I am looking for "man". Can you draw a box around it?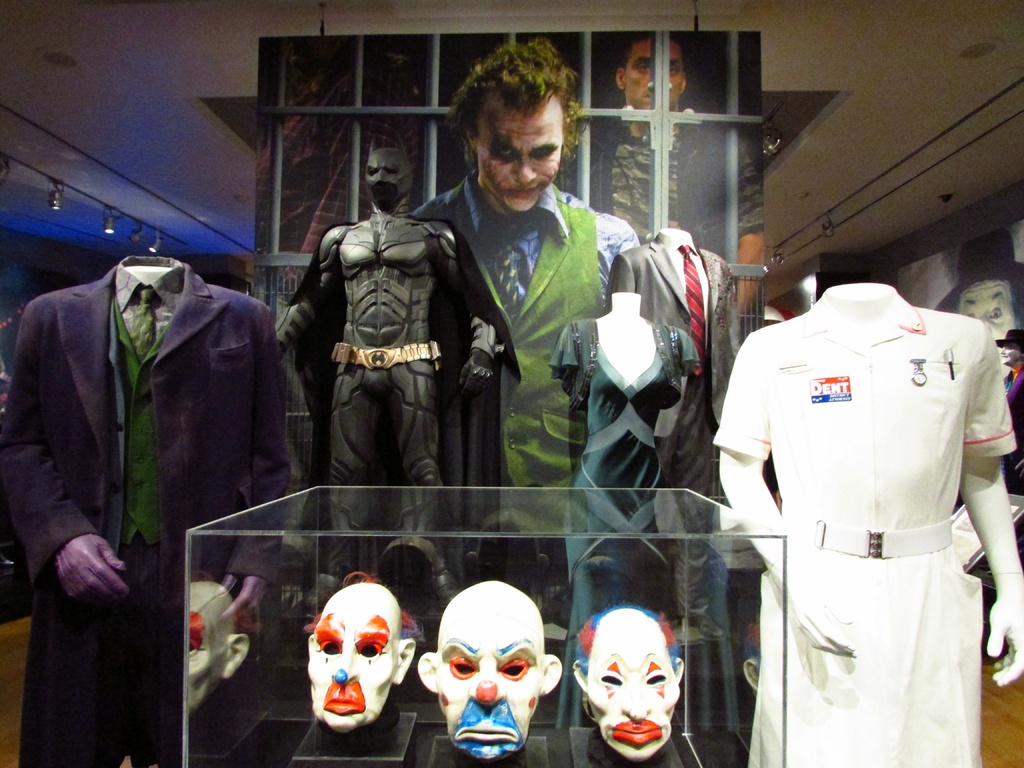
Sure, the bounding box is l=307, t=582, r=413, b=732.
